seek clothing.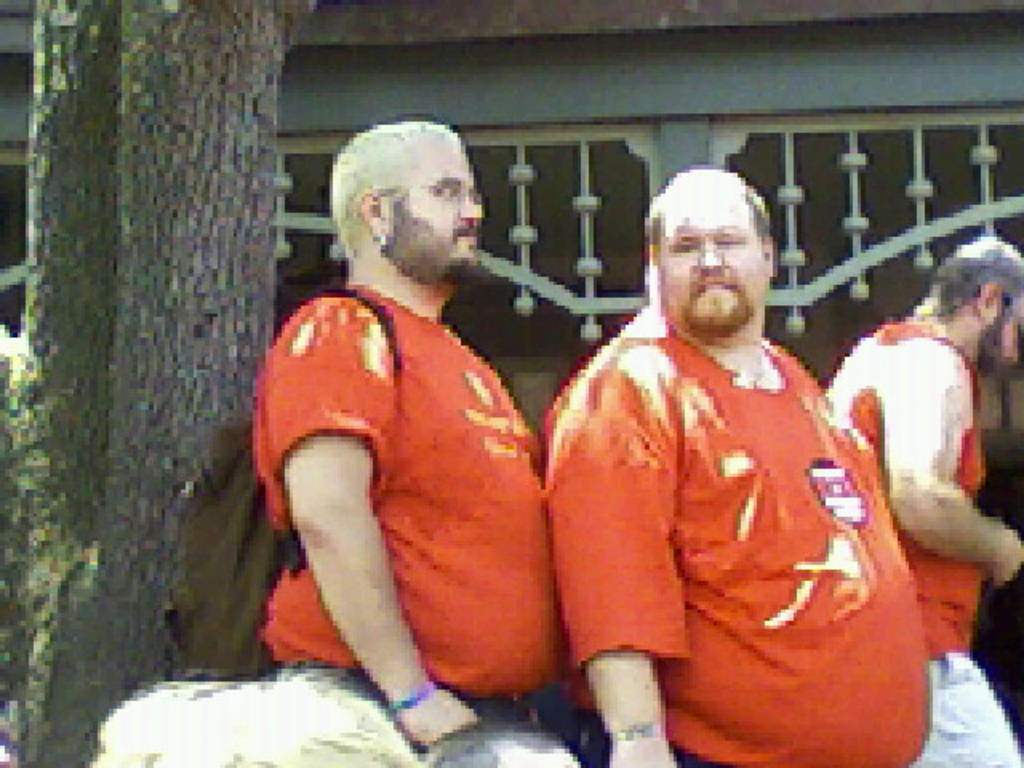
box=[253, 282, 586, 766].
